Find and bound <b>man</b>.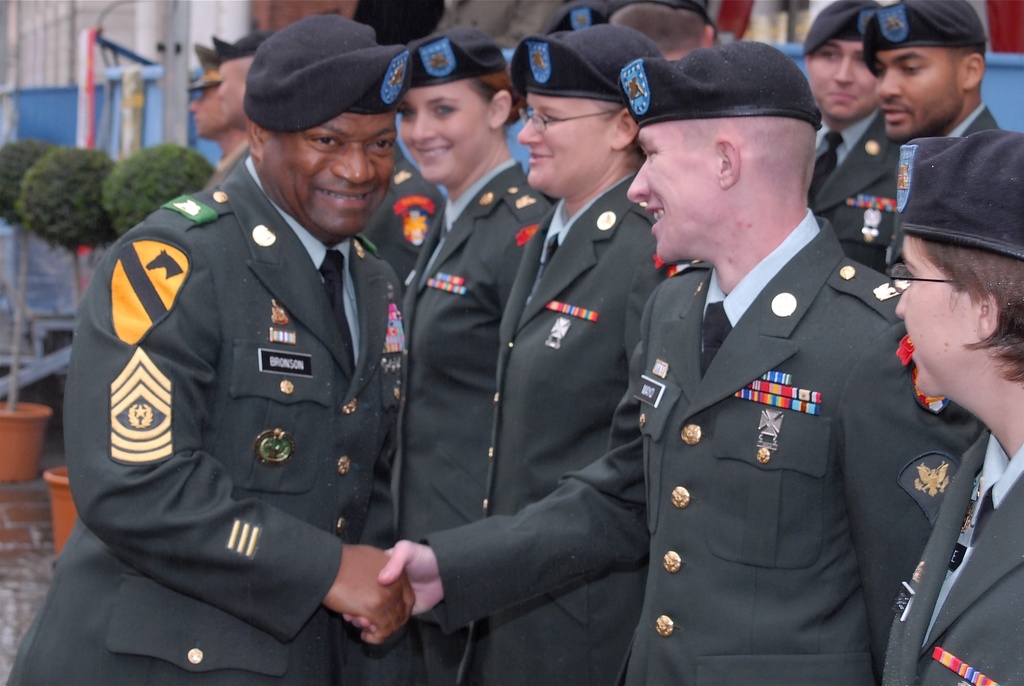
Bound: [339, 40, 962, 685].
